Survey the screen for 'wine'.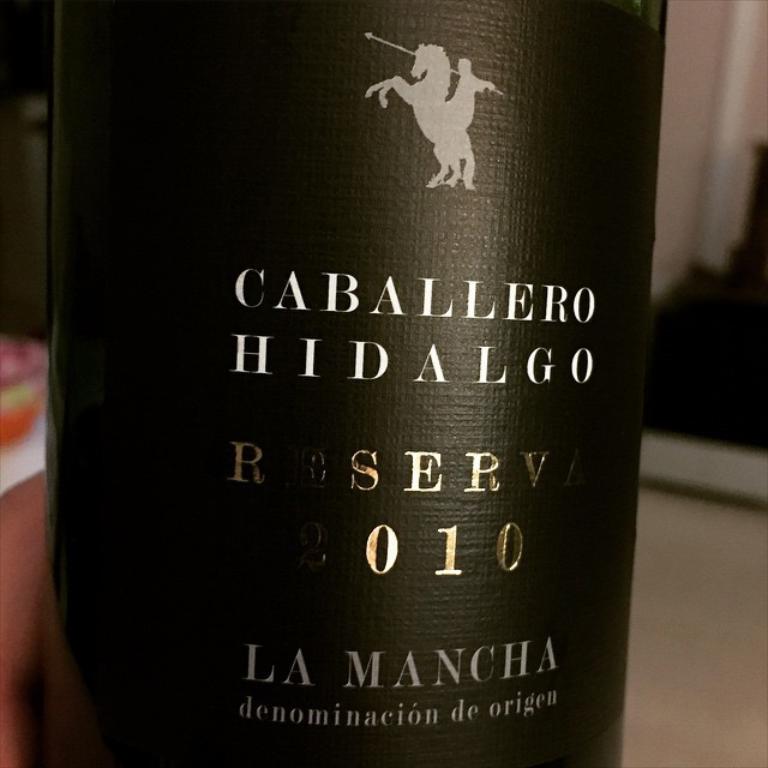
Survey found: <bbox>59, 0, 664, 732</bbox>.
